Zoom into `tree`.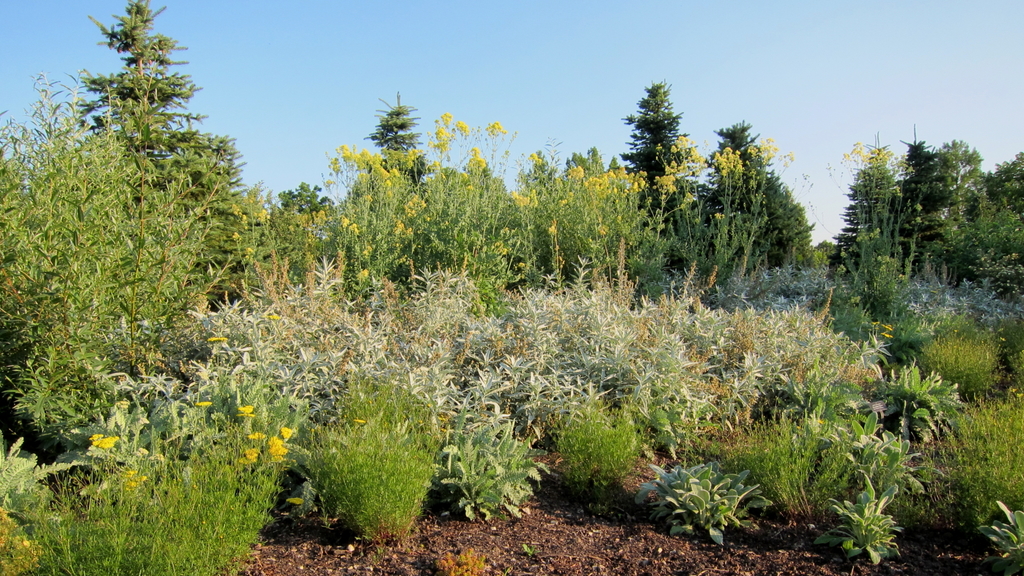
Zoom target: [953, 145, 989, 279].
